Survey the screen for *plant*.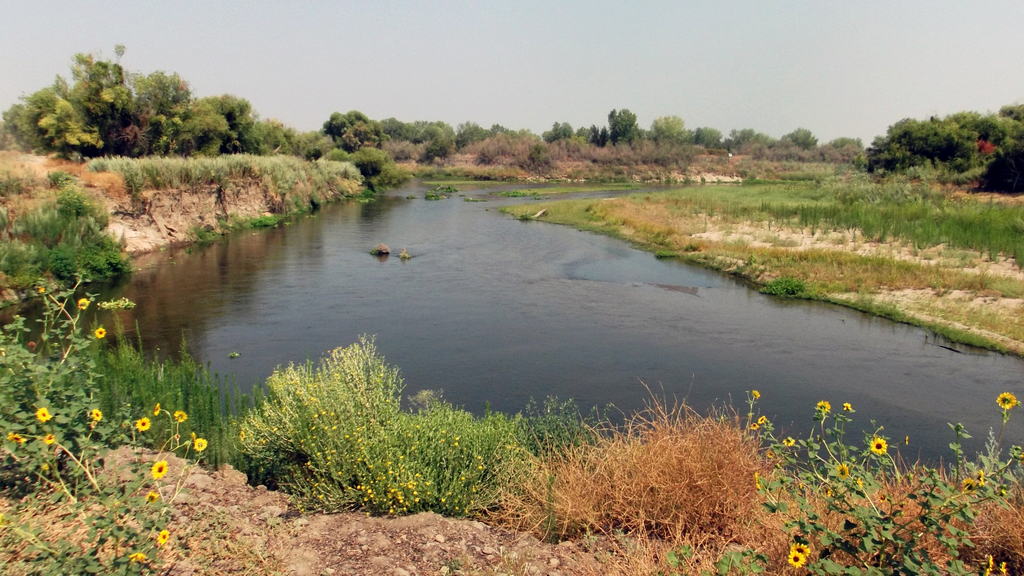
Survey found: left=216, top=305, right=445, bottom=507.
